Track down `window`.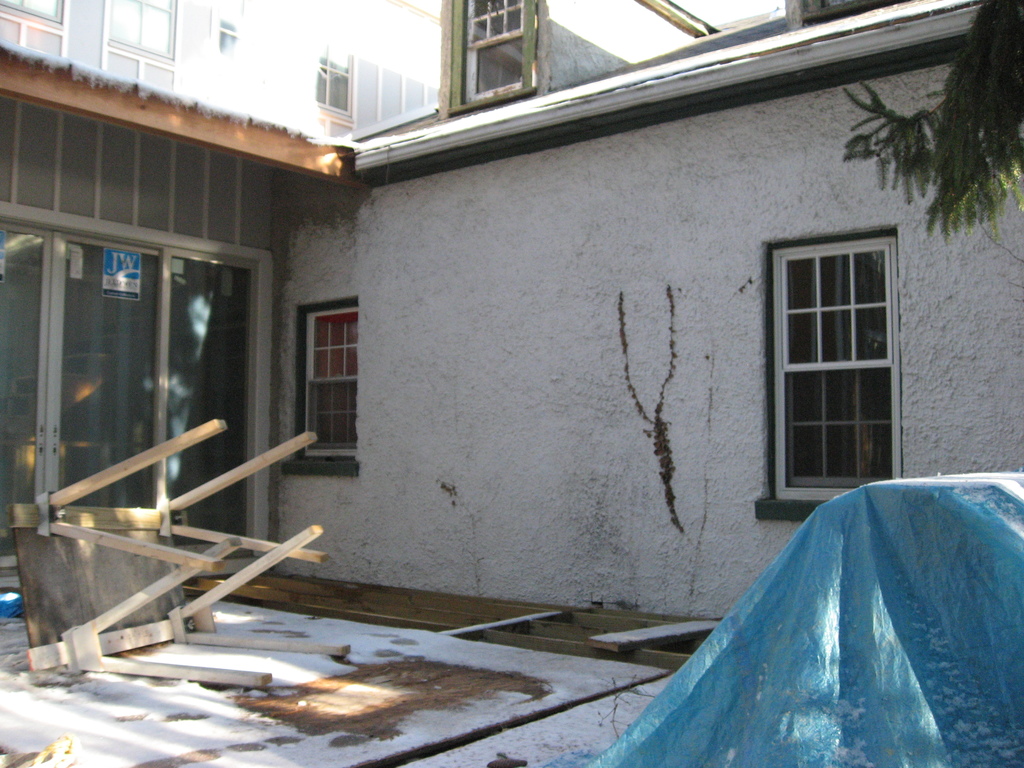
Tracked to 461/0/541/95.
